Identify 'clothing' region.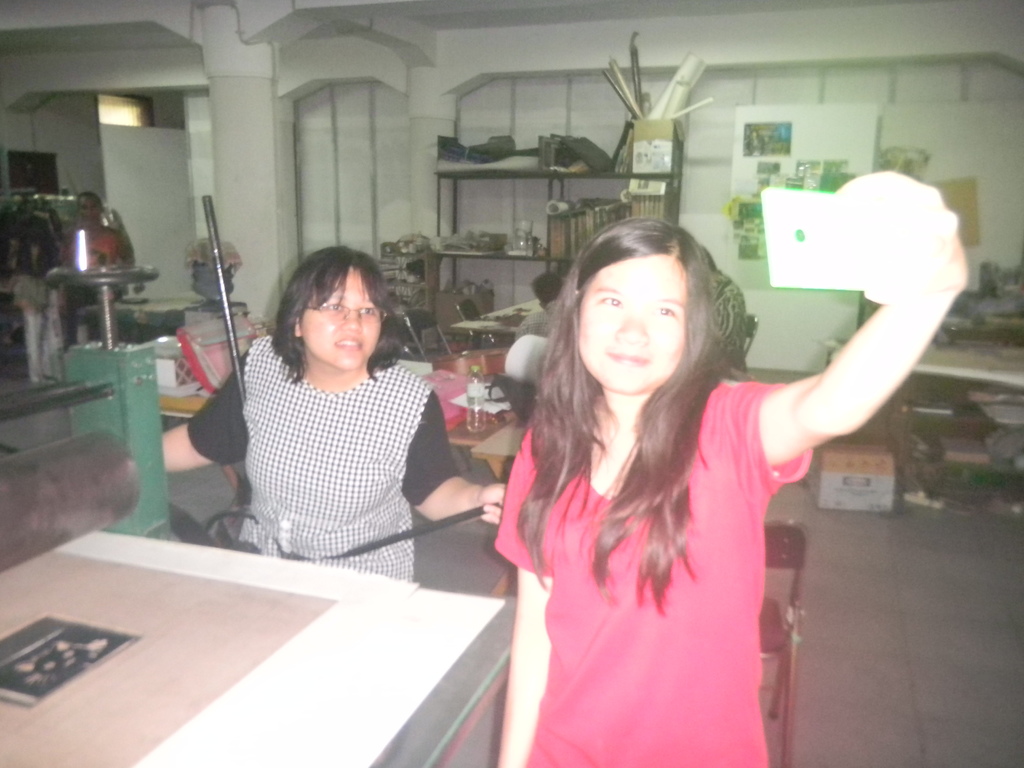
Region: rect(173, 334, 487, 590).
